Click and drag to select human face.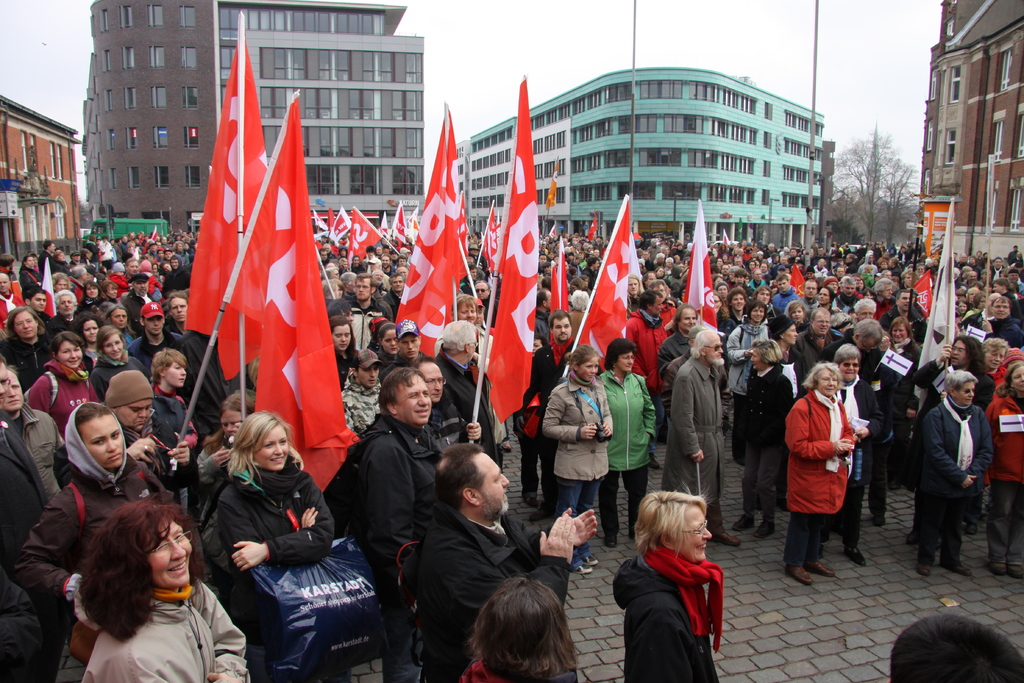
Selection: {"left": 858, "top": 303, "right": 876, "bottom": 320}.
